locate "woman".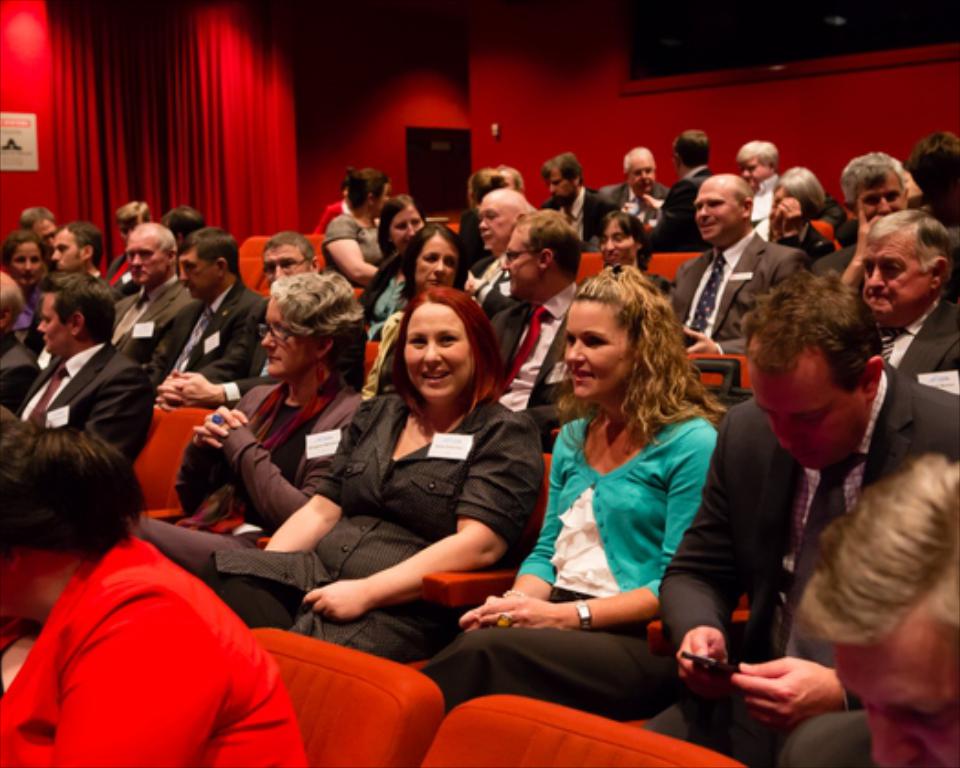
Bounding box: {"left": 587, "top": 210, "right": 673, "bottom": 289}.
